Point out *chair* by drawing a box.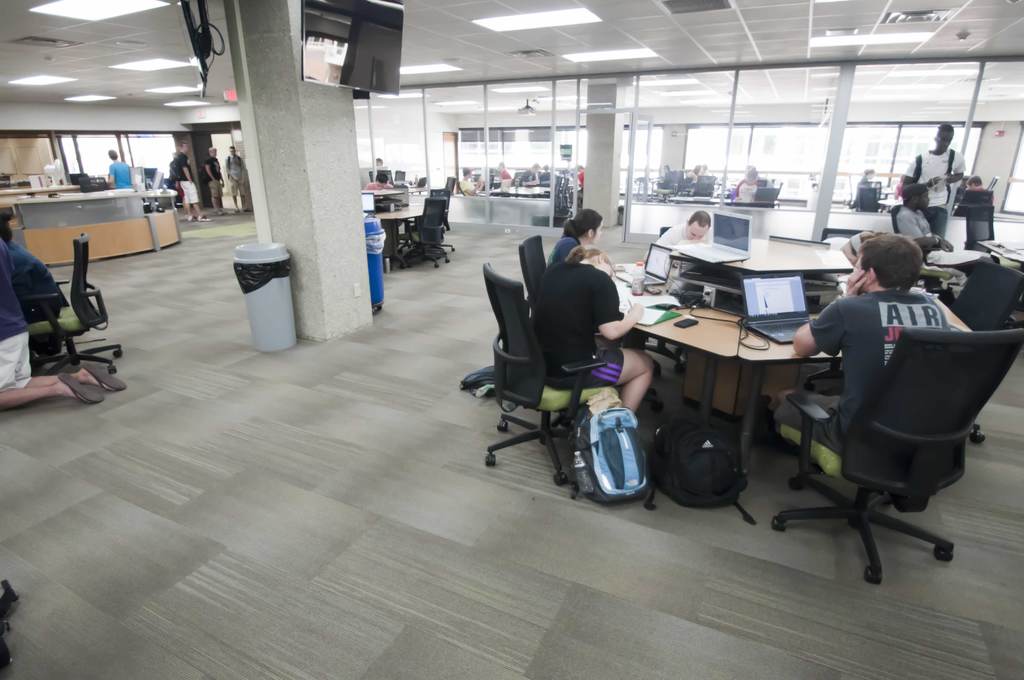
(left=689, top=182, right=712, bottom=197).
